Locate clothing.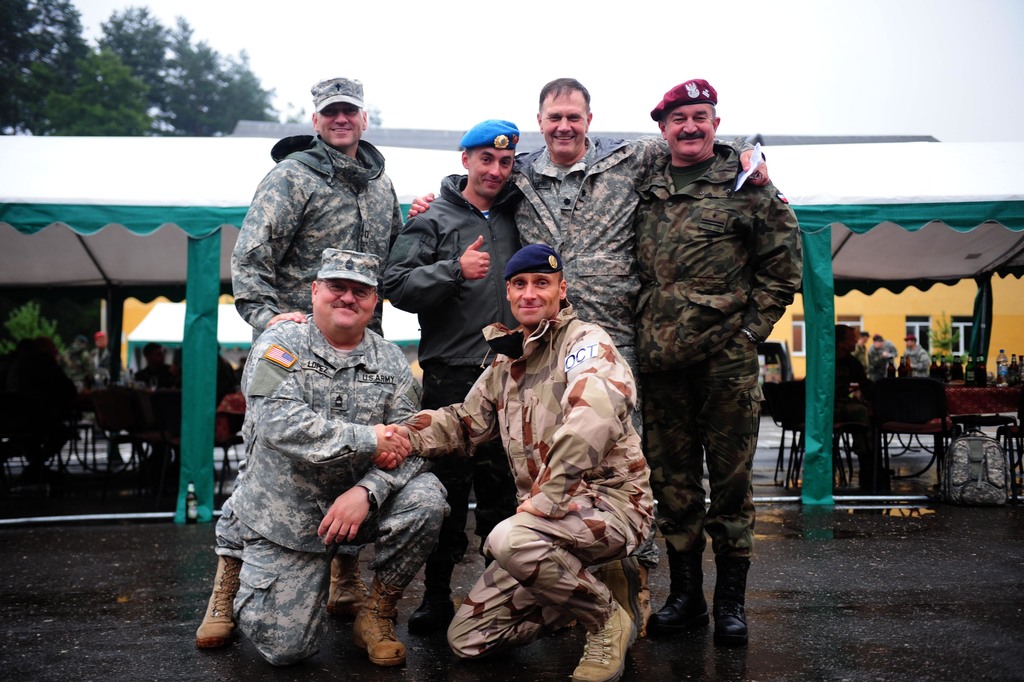
Bounding box: <box>900,340,932,382</box>.
